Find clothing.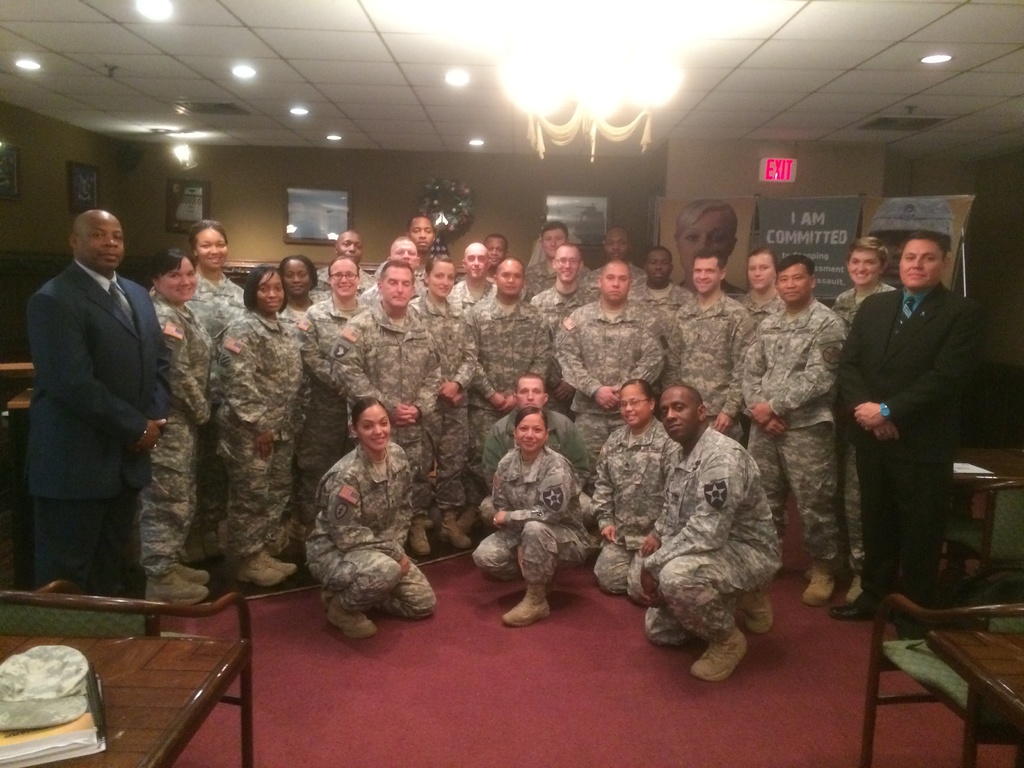
{"x1": 332, "y1": 298, "x2": 442, "y2": 529}.
